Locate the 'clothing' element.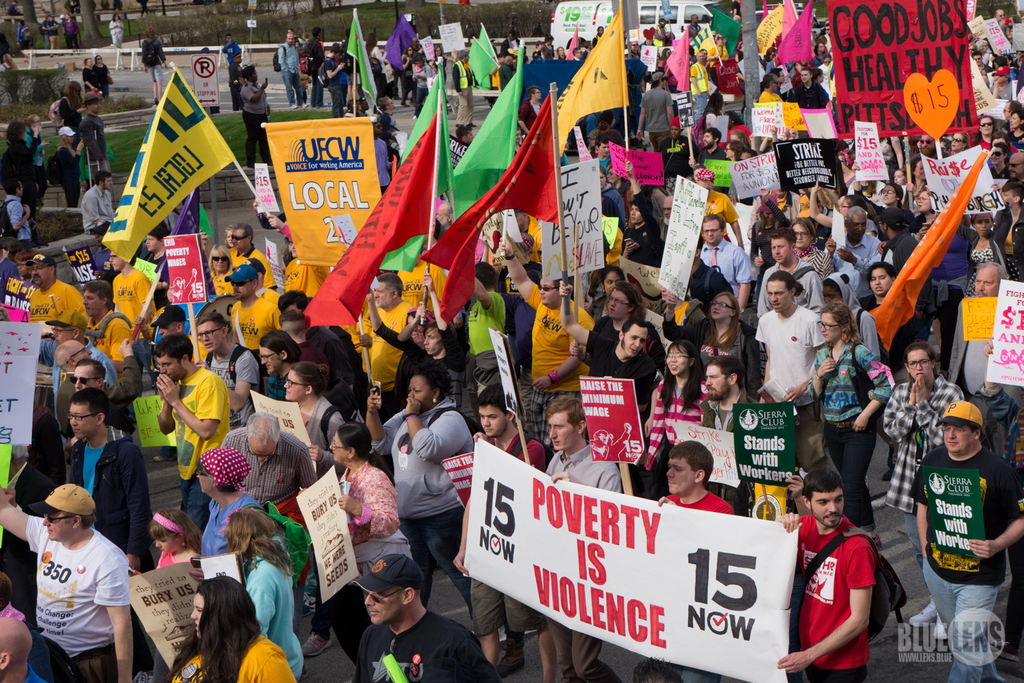
Element bbox: crop(76, 182, 120, 239).
